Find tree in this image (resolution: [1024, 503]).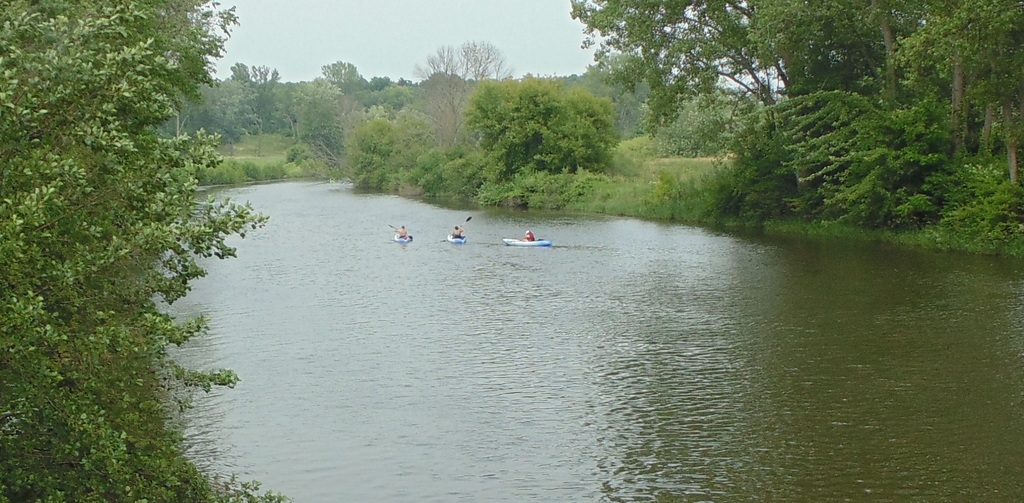
box(559, 0, 785, 138).
